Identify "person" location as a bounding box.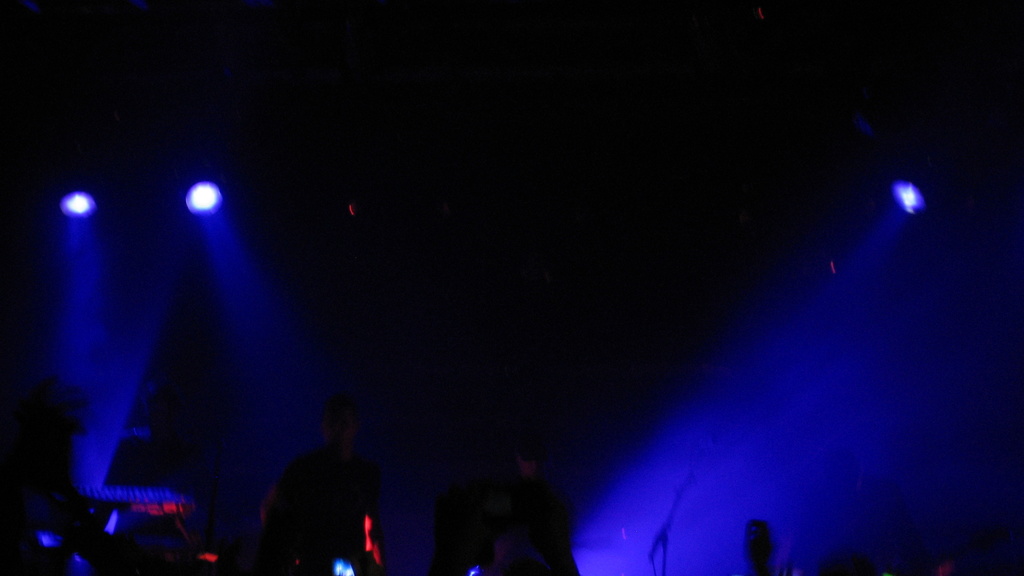
pyautogui.locateOnScreen(479, 436, 581, 575).
